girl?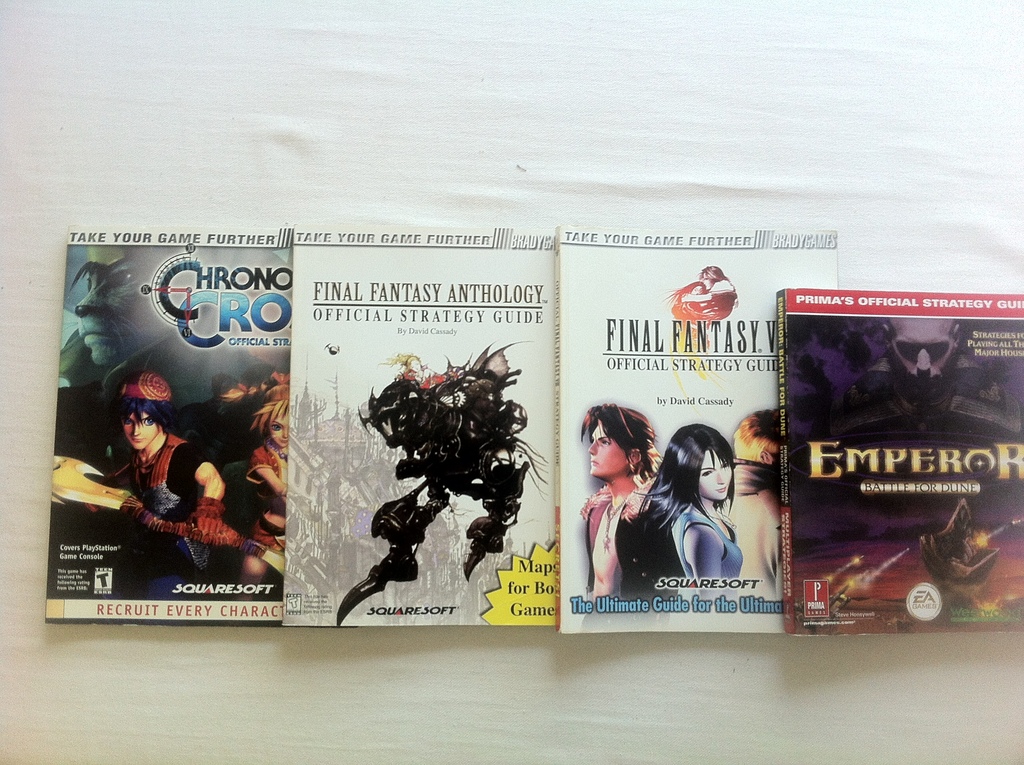
640/417/748/594
